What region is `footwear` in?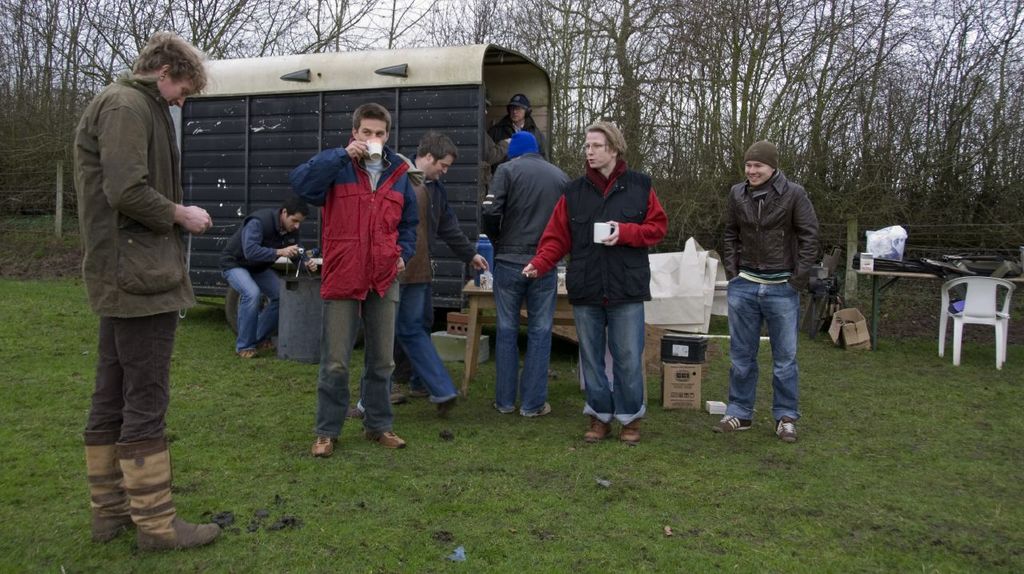
<box>584,411,610,444</box>.
